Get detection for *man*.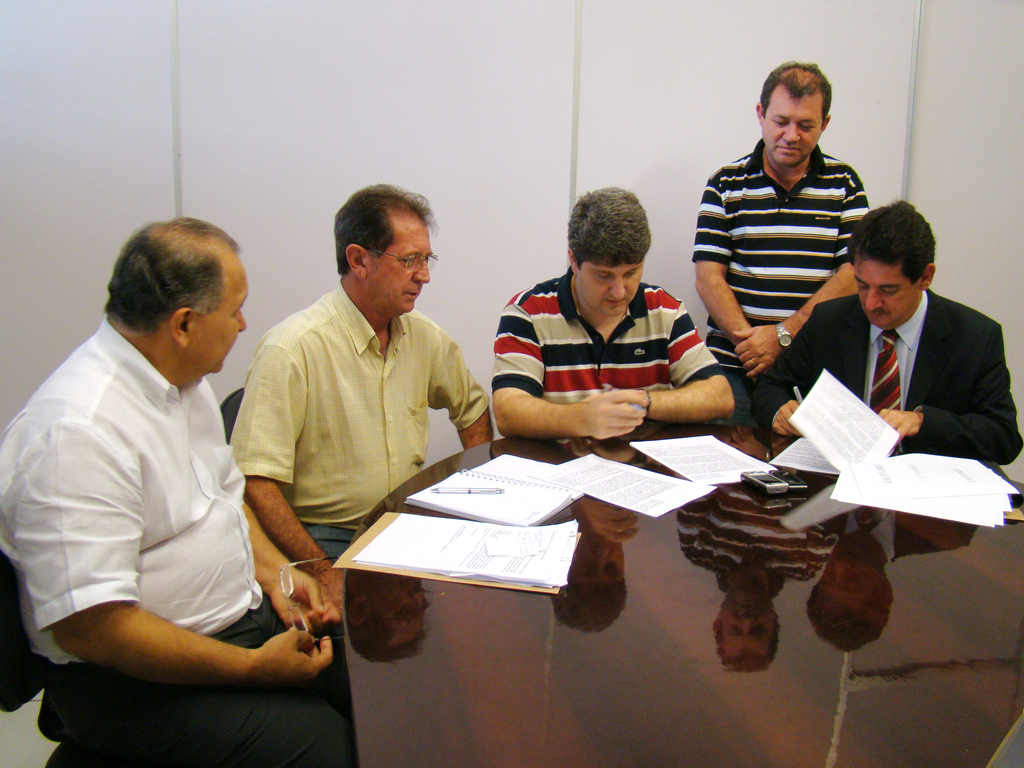
Detection: x1=753 y1=197 x2=1023 y2=472.
